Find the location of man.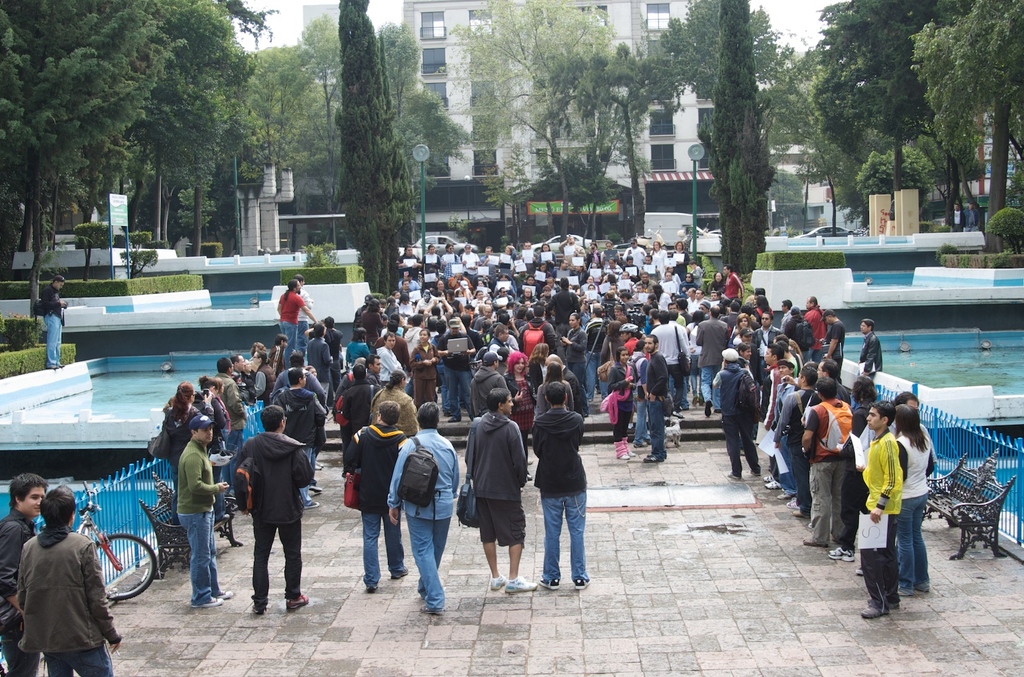
Location: [857, 322, 893, 390].
